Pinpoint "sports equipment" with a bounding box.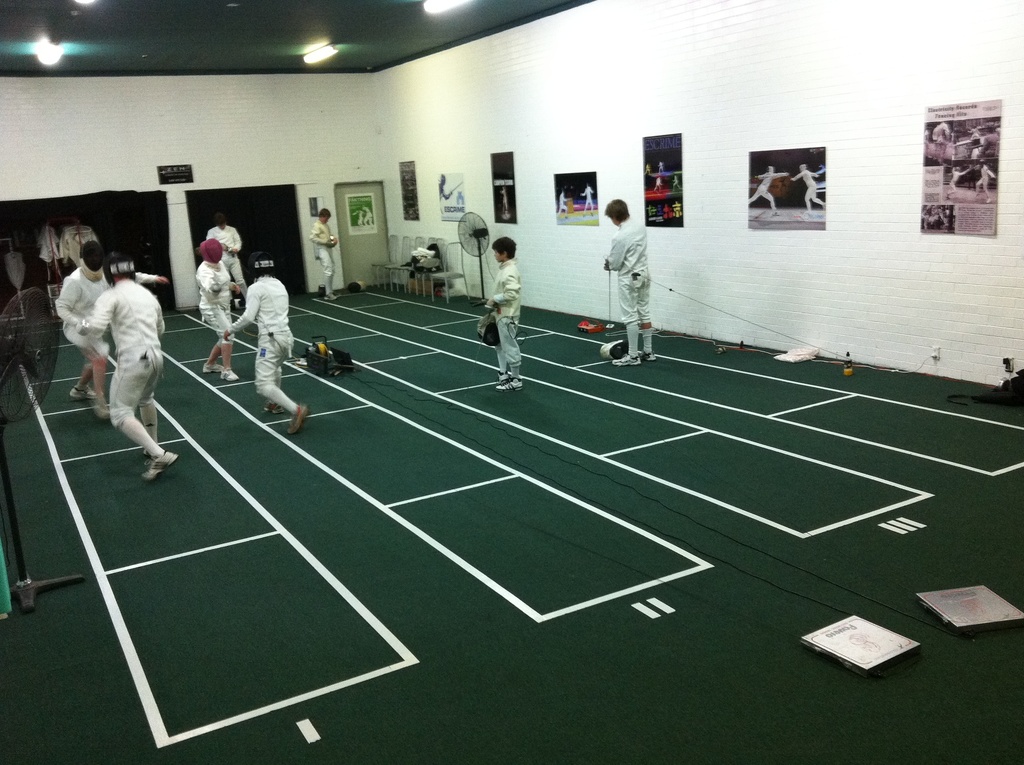
<bbox>104, 252, 137, 286</bbox>.
